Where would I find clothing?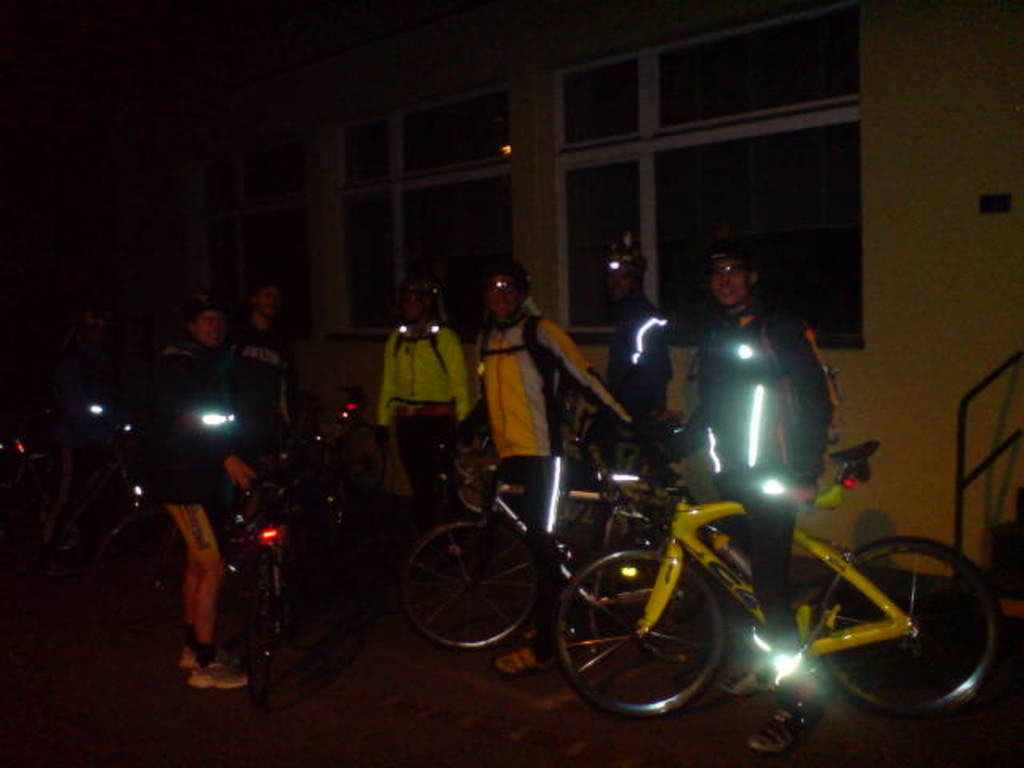
At {"left": 595, "top": 294, "right": 675, "bottom": 461}.
